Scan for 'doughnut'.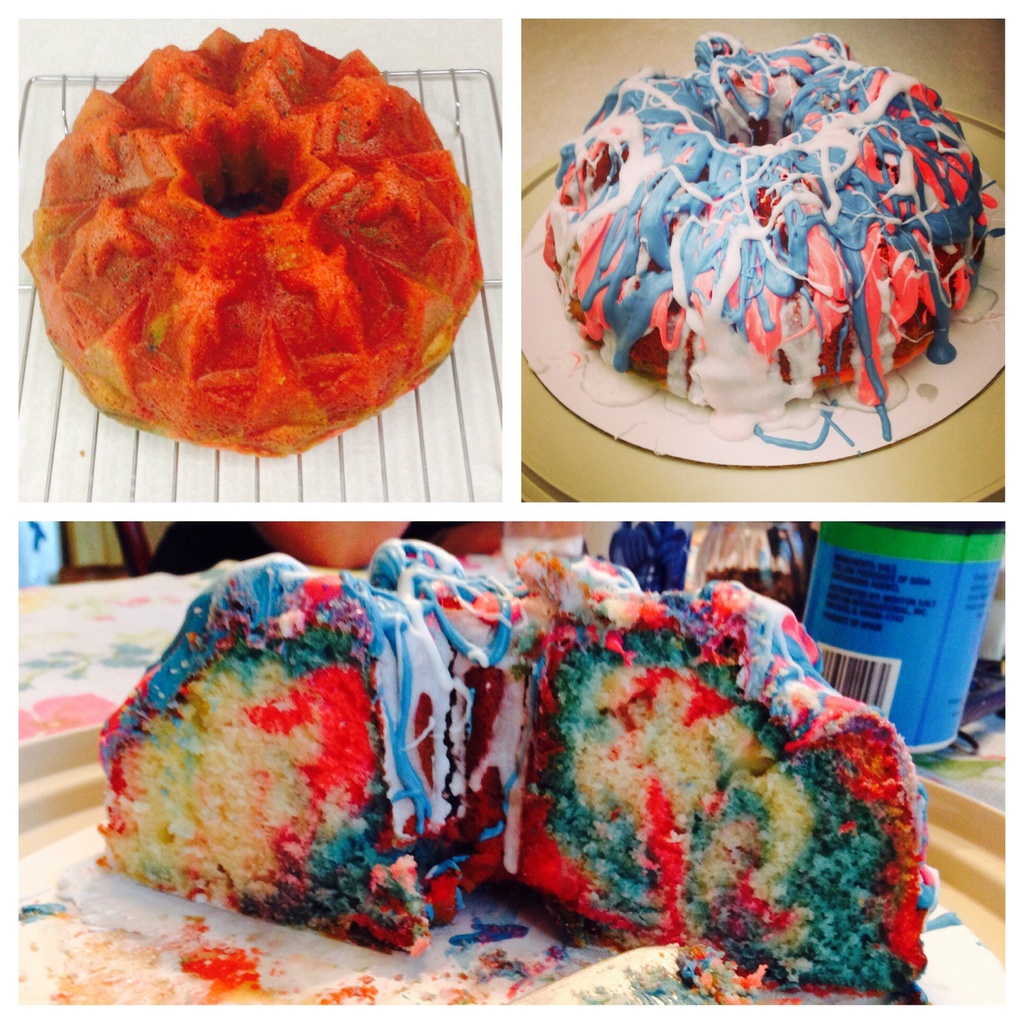
Scan result: rect(26, 29, 477, 440).
